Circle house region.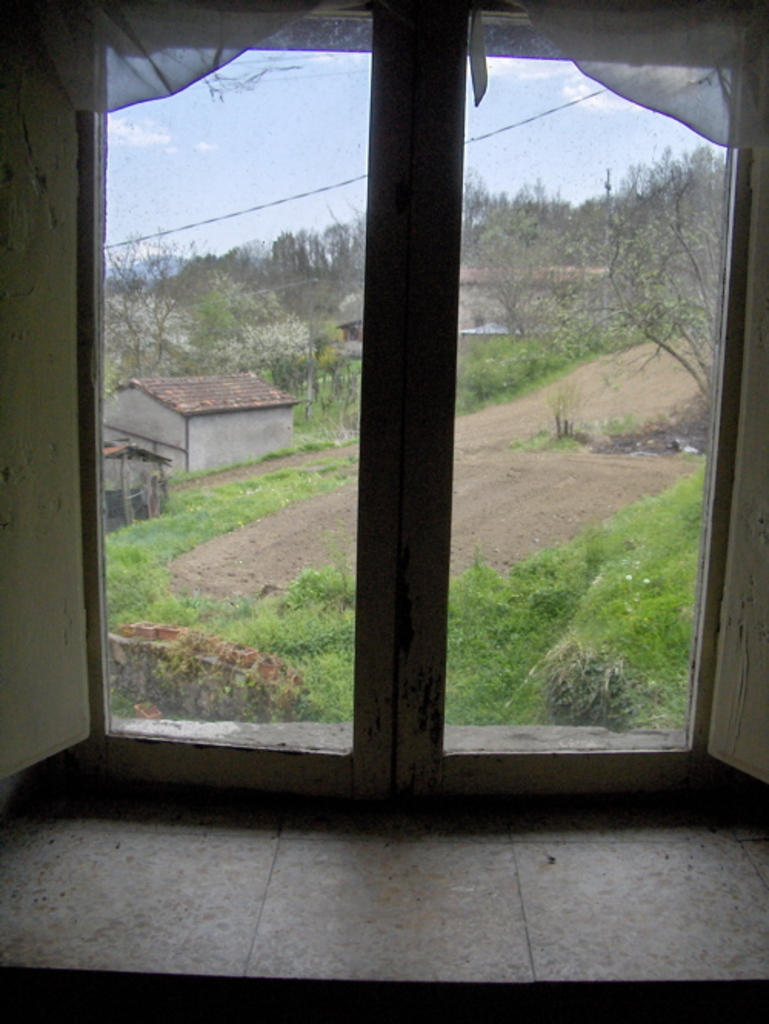
Region: crop(460, 260, 617, 341).
